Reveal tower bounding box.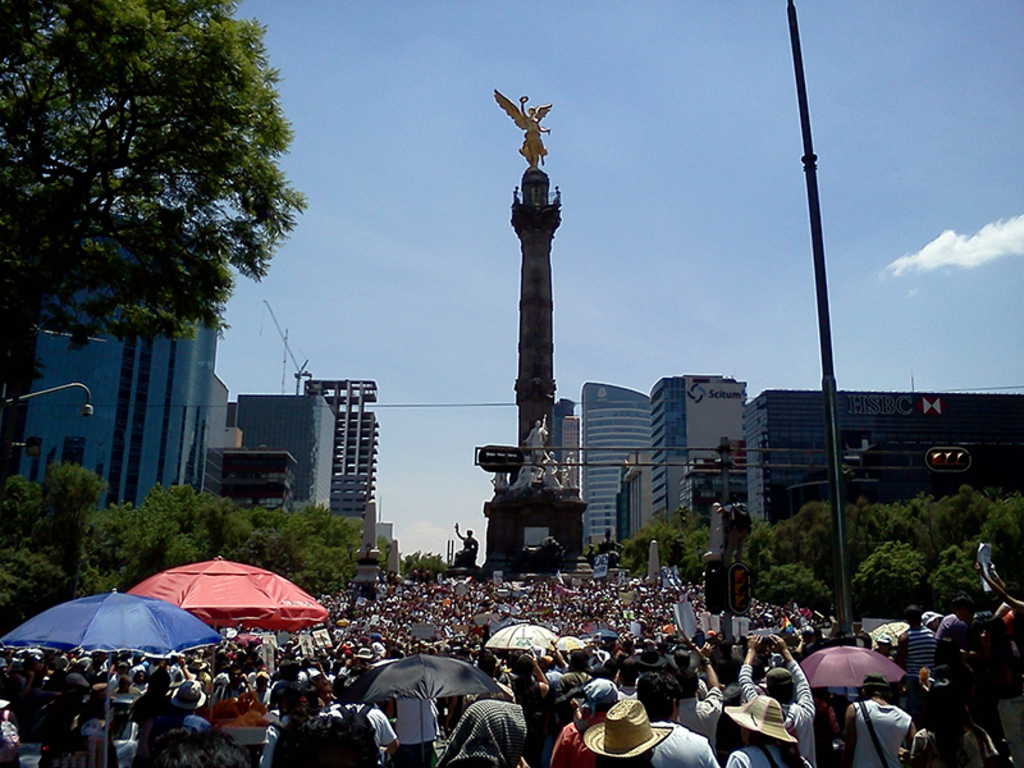
Revealed: bbox=(488, 165, 595, 572).
